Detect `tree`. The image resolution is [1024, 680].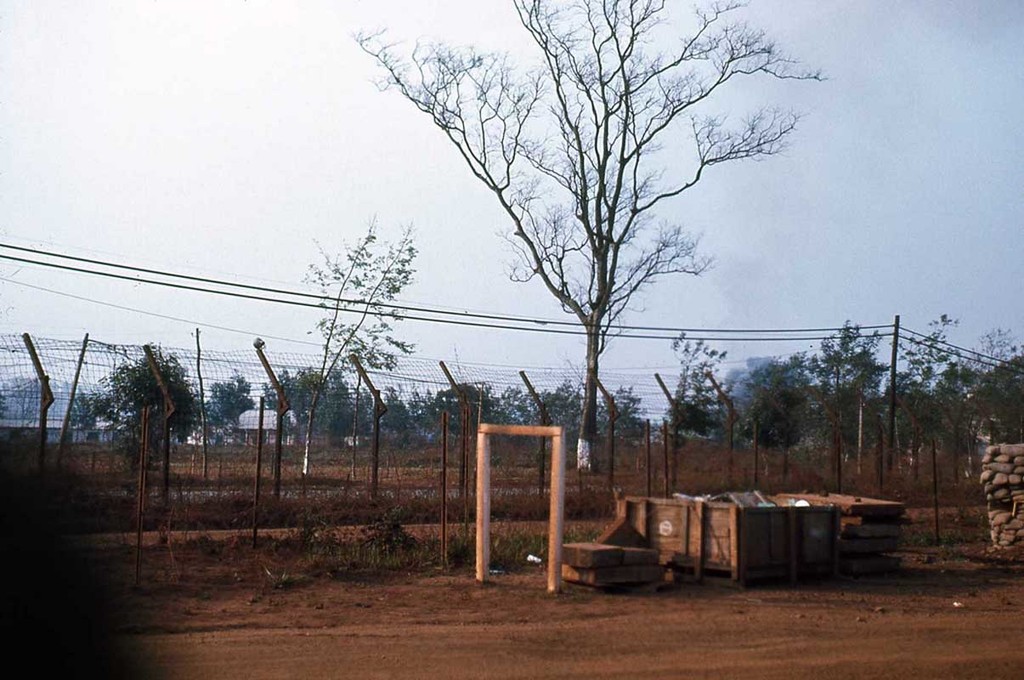
<region>200, 366, 261, 437</region>.
